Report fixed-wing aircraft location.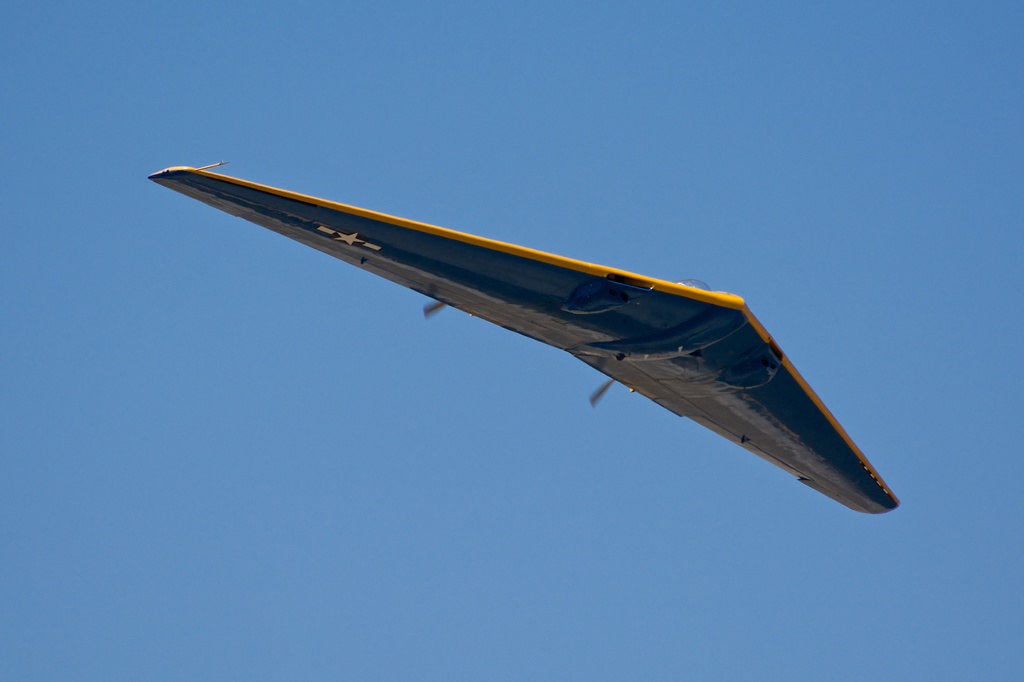
Report: {"left": 149, "top": 156, "right": 905, "bottom": 517}.
